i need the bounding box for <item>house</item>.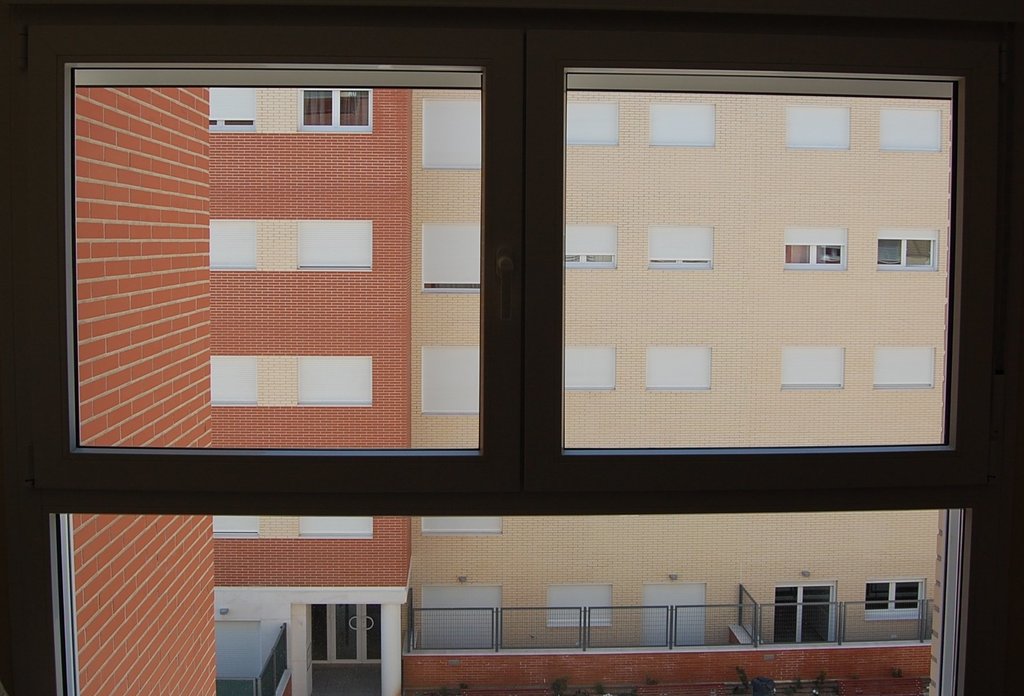
Here it is: detection(0, 0, 1023, 695).
